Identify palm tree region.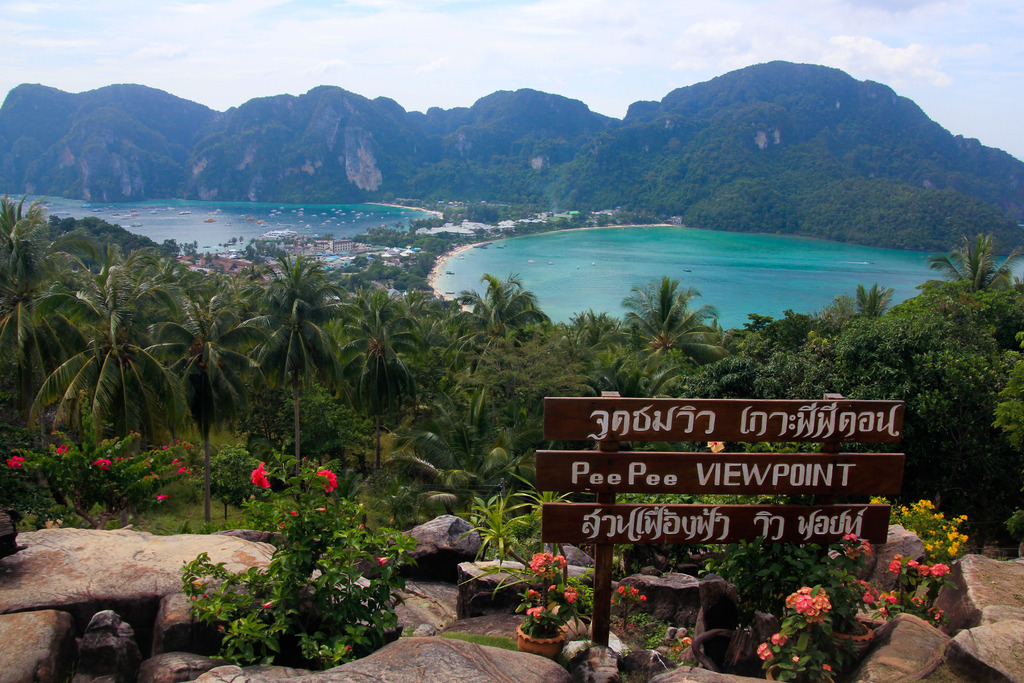
Region: <region>941, 234, 1007, 317</region>.
